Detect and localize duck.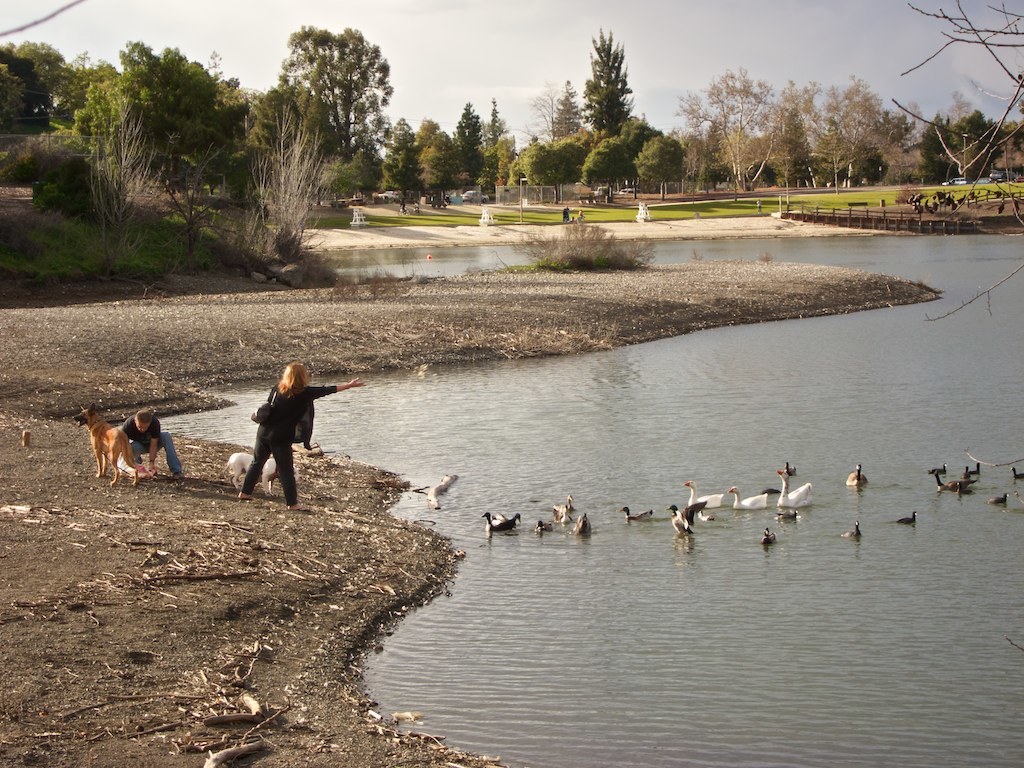
Localized at (left=727, top=483, right=771, bottom=522).
